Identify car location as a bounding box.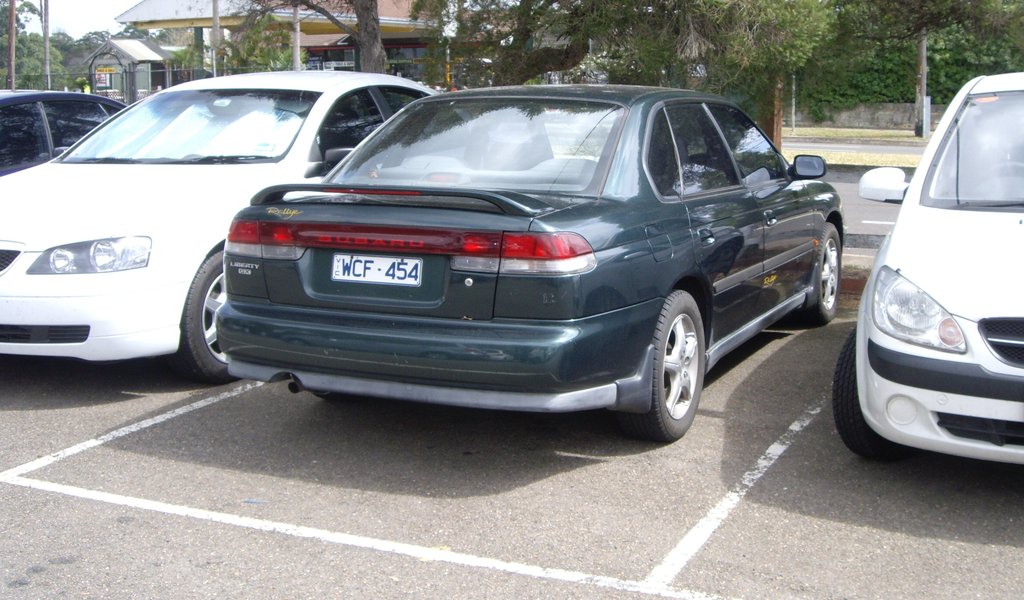
left=212, top=72, right=846, bottom=445.
